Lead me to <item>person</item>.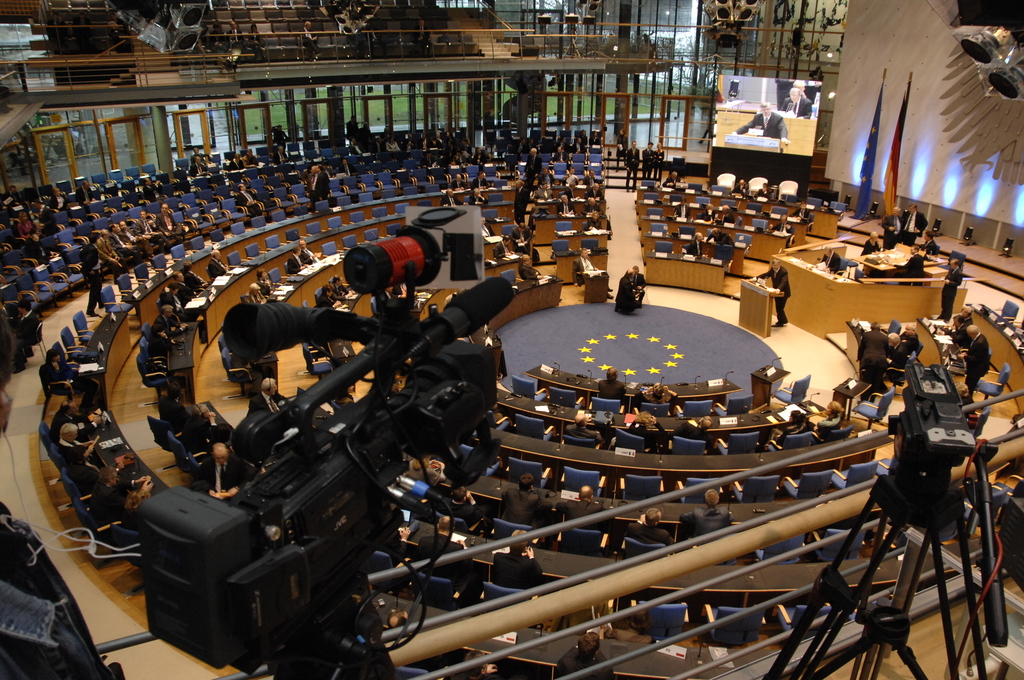
Lead to bbox(76, 179, 93, 215).
